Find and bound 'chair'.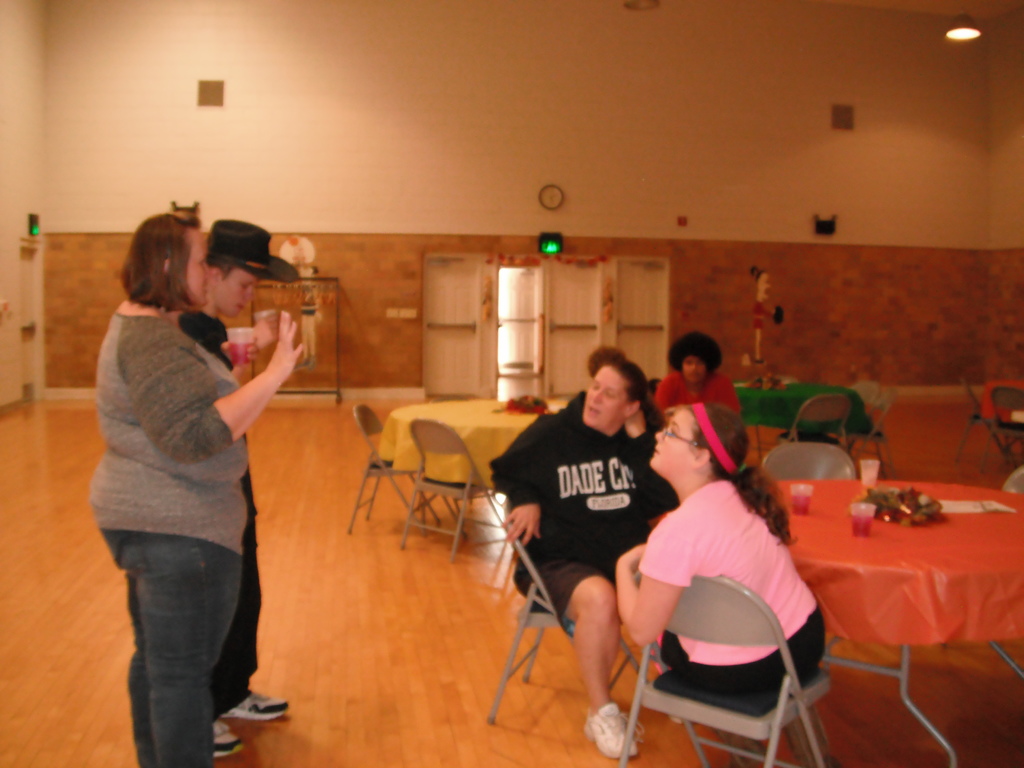
Bound: x1=1004, y1=463, x2=1023, y2=495.
